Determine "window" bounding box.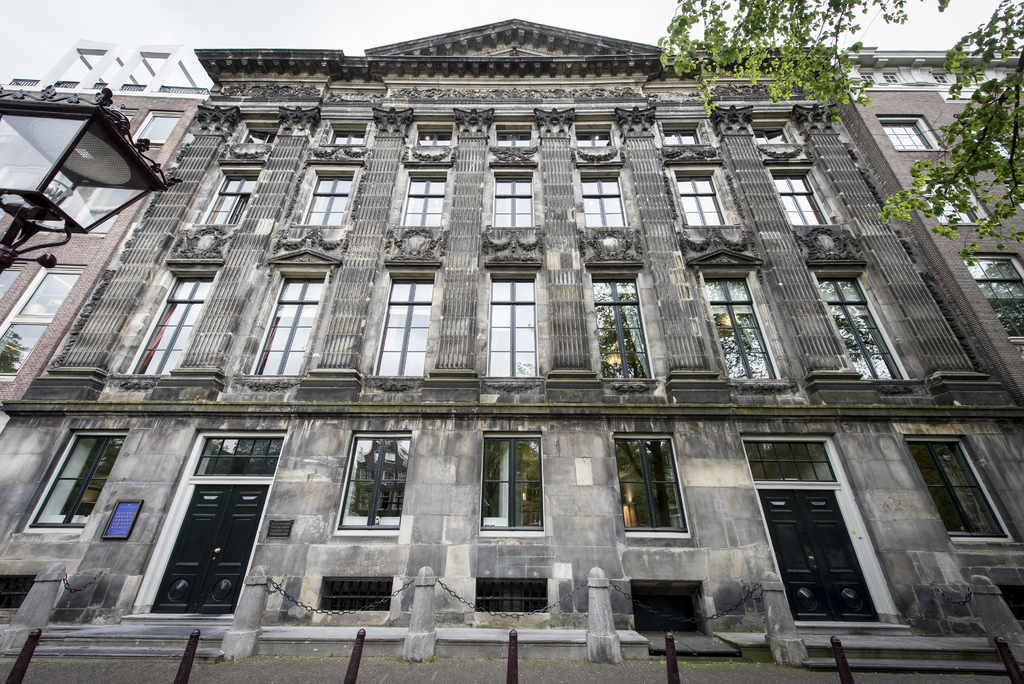
Determined: bbox=[412, 120, 455, 153].
